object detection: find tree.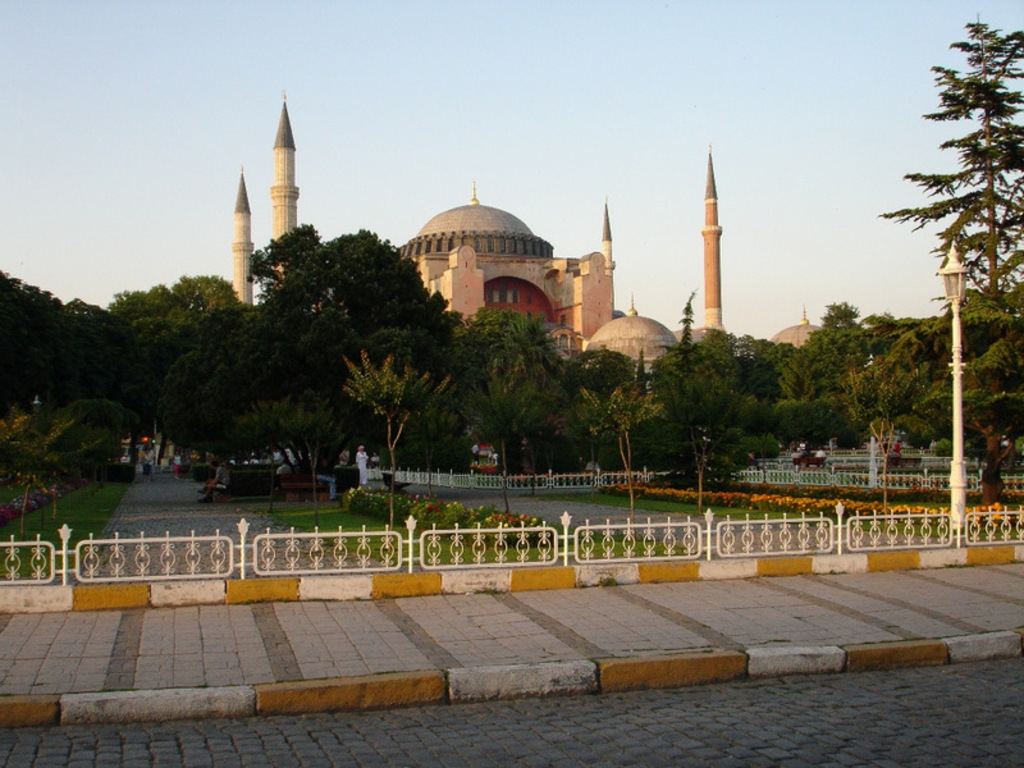
{"x1": 0, "y1": 421, "x2": 95, "y2": 548}.
